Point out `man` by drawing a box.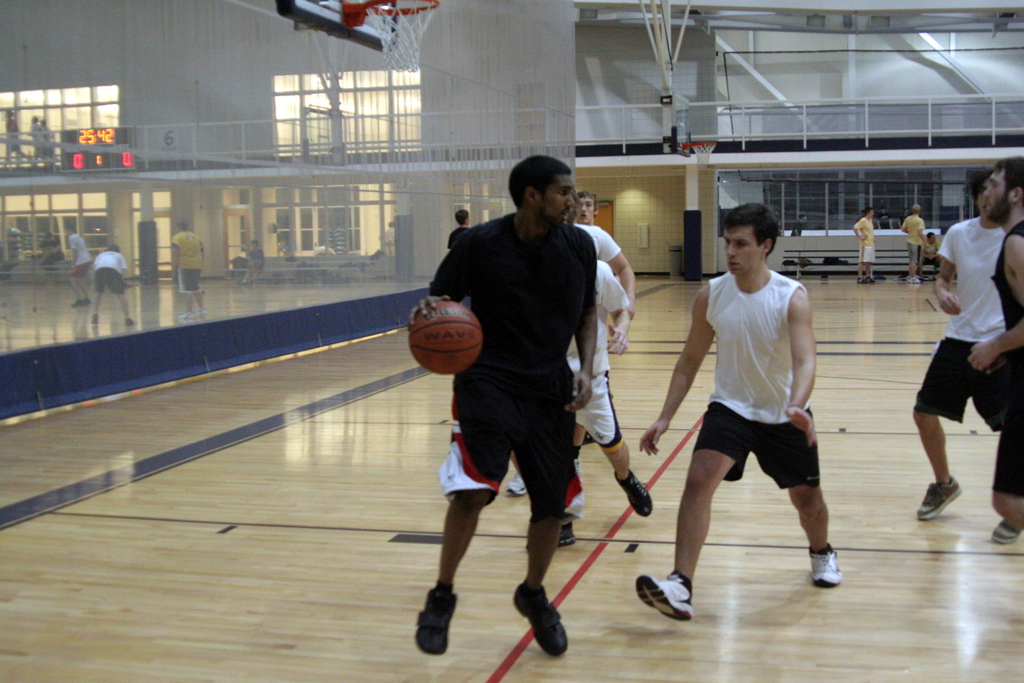
locate(909, 174, 1011, 542).
